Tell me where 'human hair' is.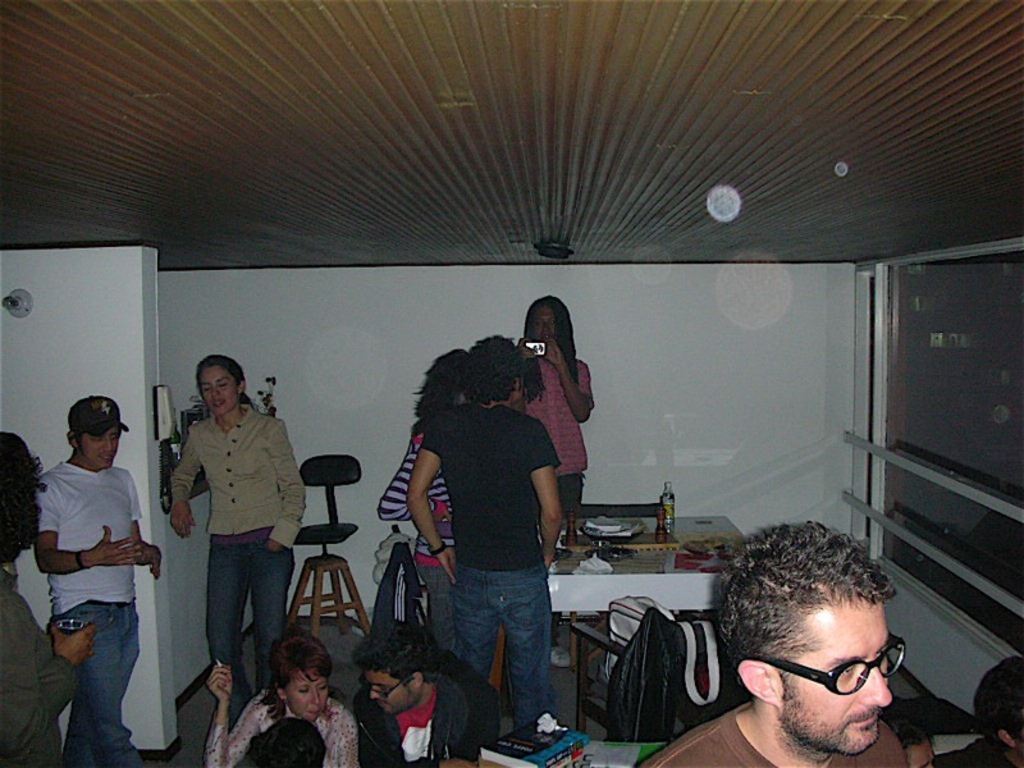
'human hair' is at 193:352:247:390.
